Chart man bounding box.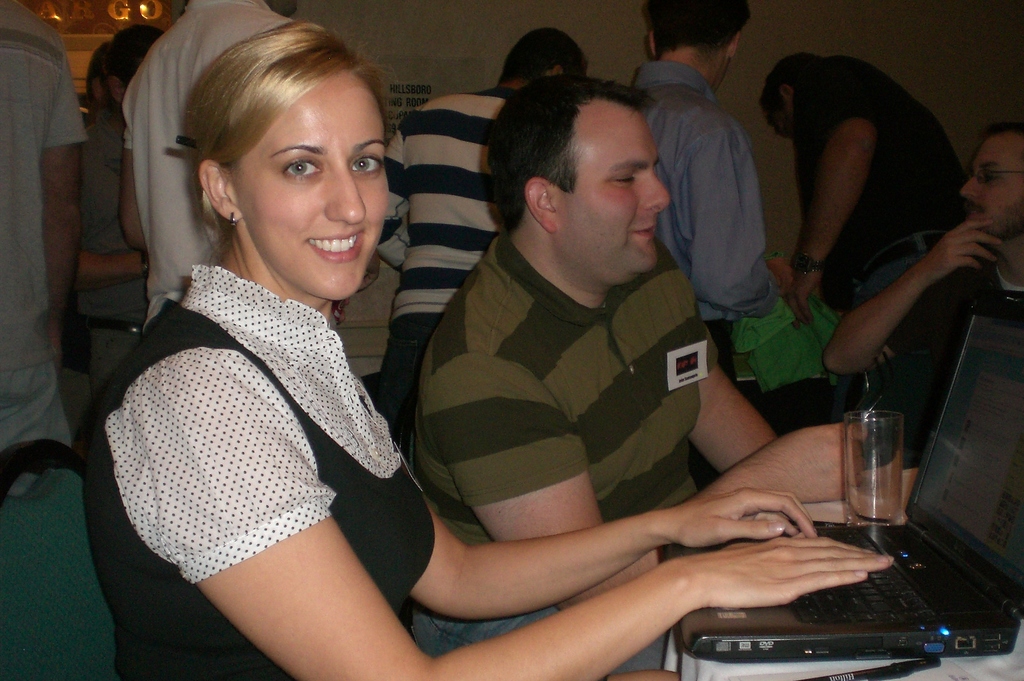
Charted: {"x1": 123, "y1": 0, "x2": 301, "y2": 322}.
